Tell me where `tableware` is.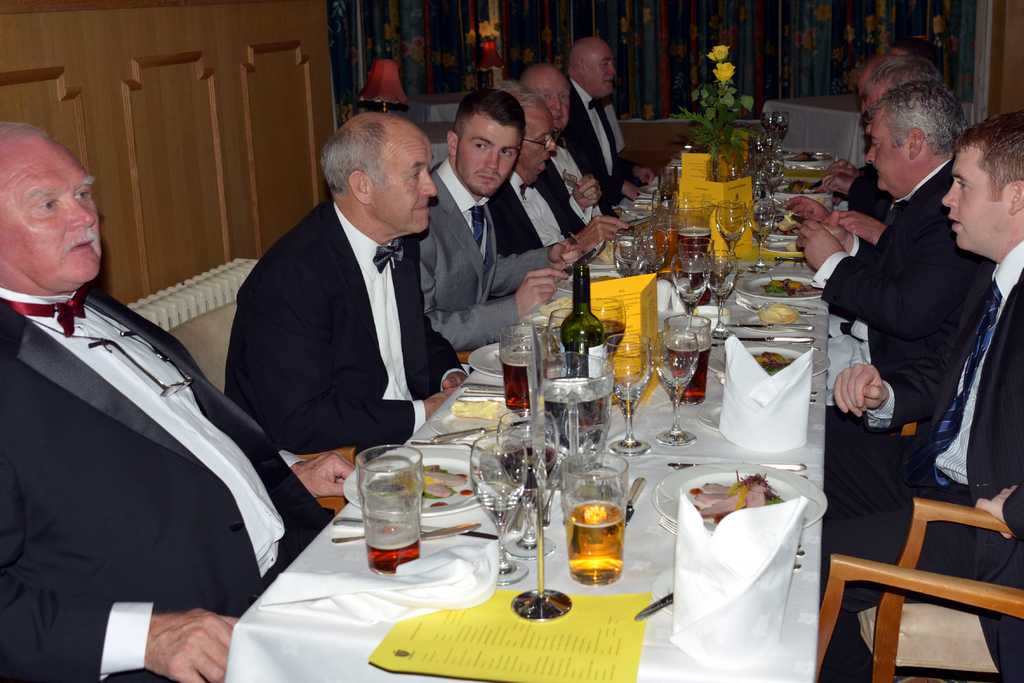
`tableware` is at 354 443 426 574.
